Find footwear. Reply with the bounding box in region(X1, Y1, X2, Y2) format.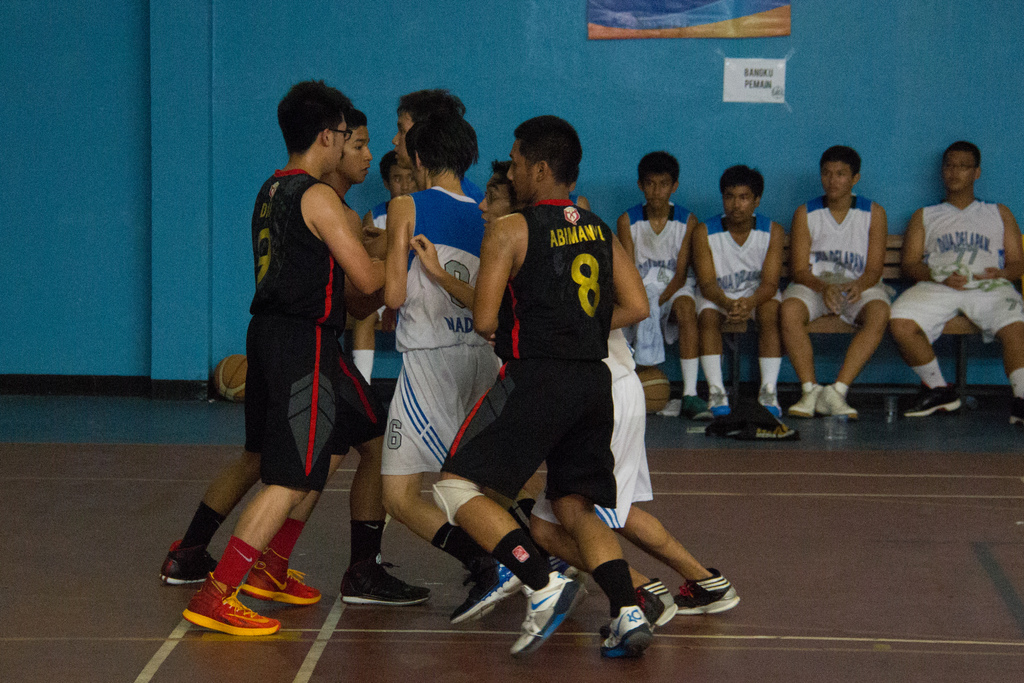
region(452, 561, 523, 627).
